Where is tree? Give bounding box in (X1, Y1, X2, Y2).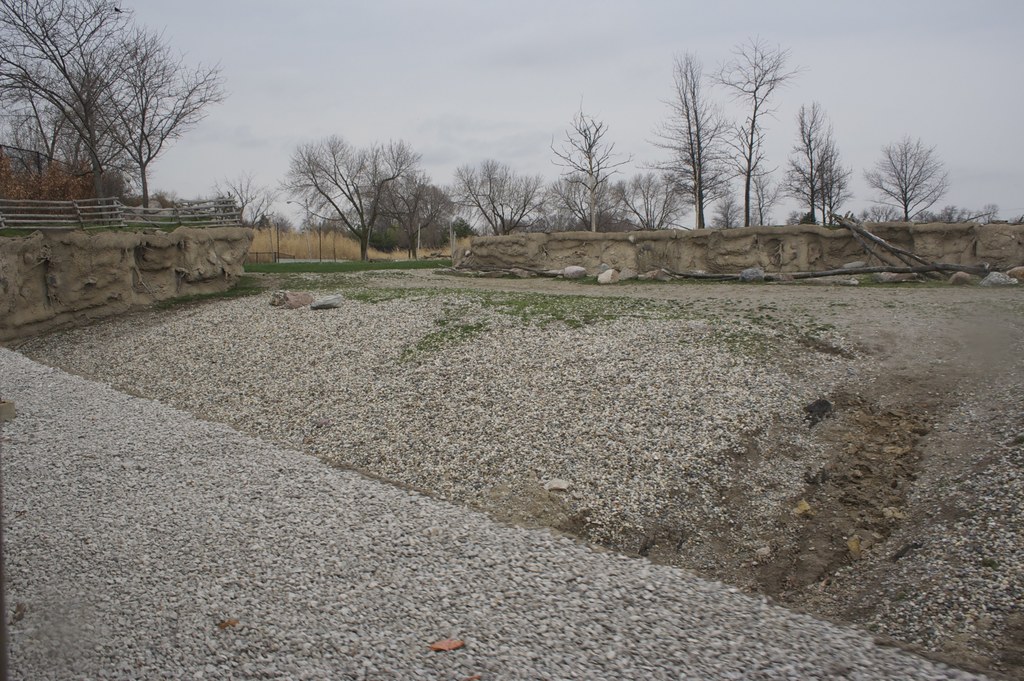
(543, 94, 628, 229).
